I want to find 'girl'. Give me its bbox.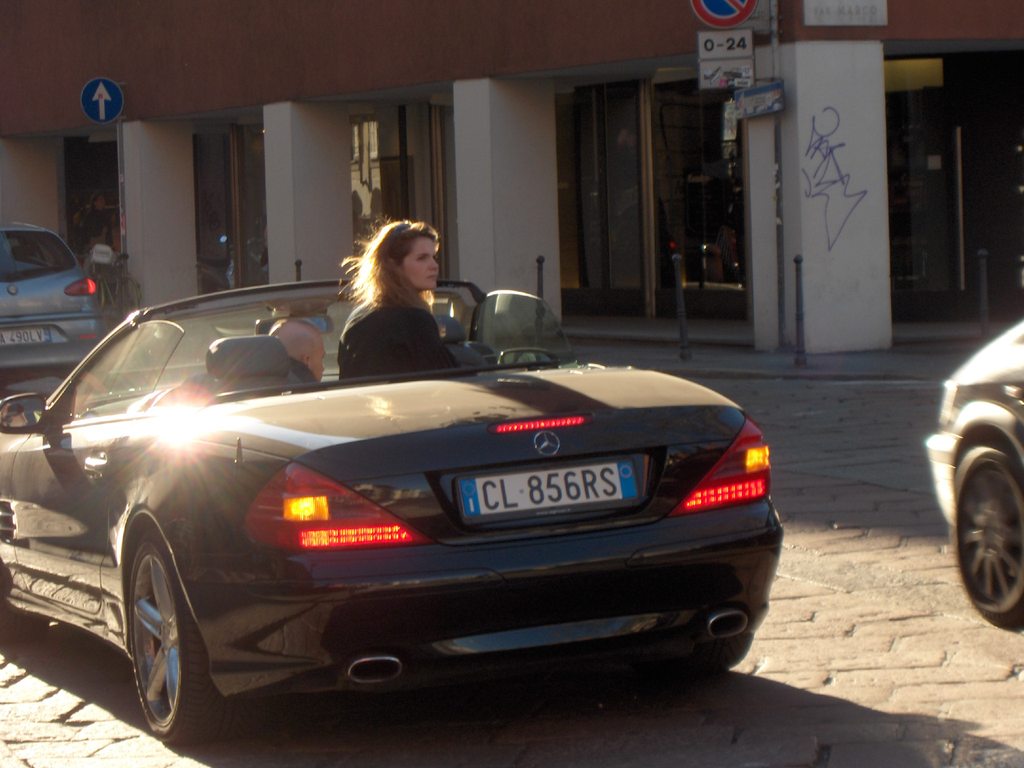
x1=338 y1=214 x2=460 y2=375.
